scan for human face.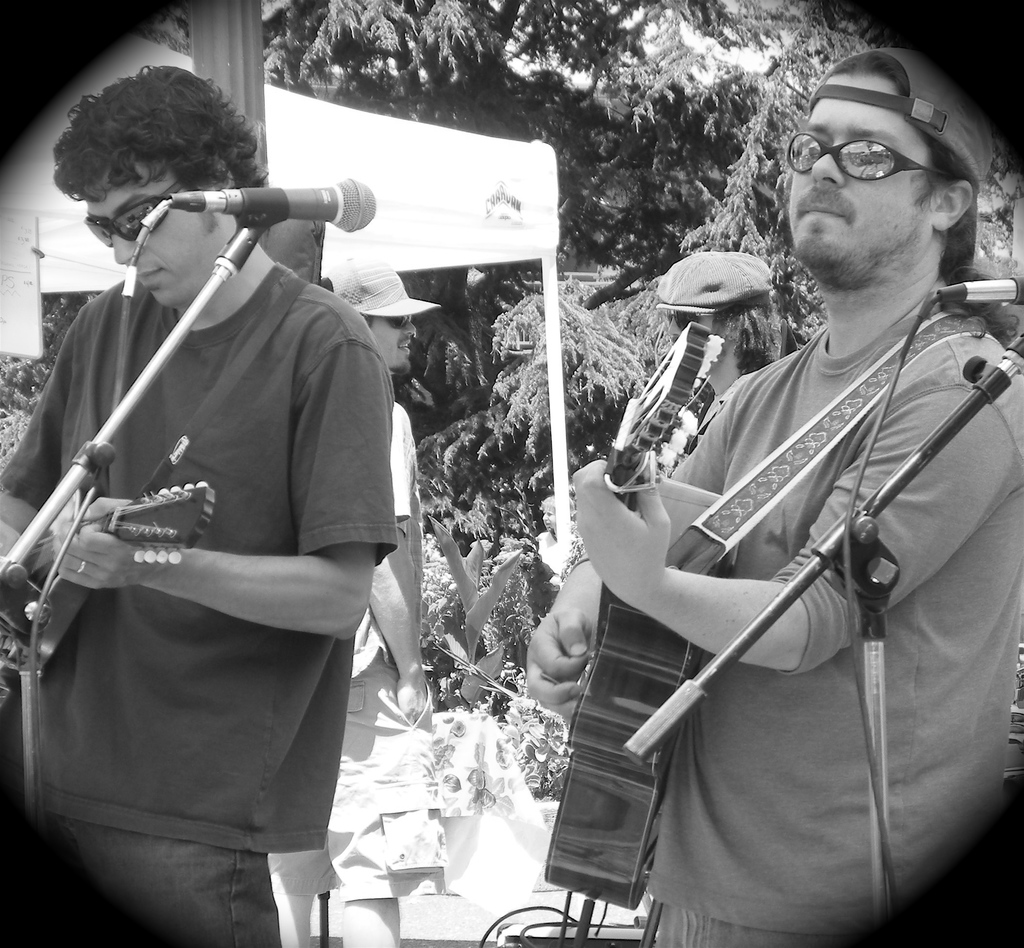
Scan result: rect(369, 317, 421, 366).
